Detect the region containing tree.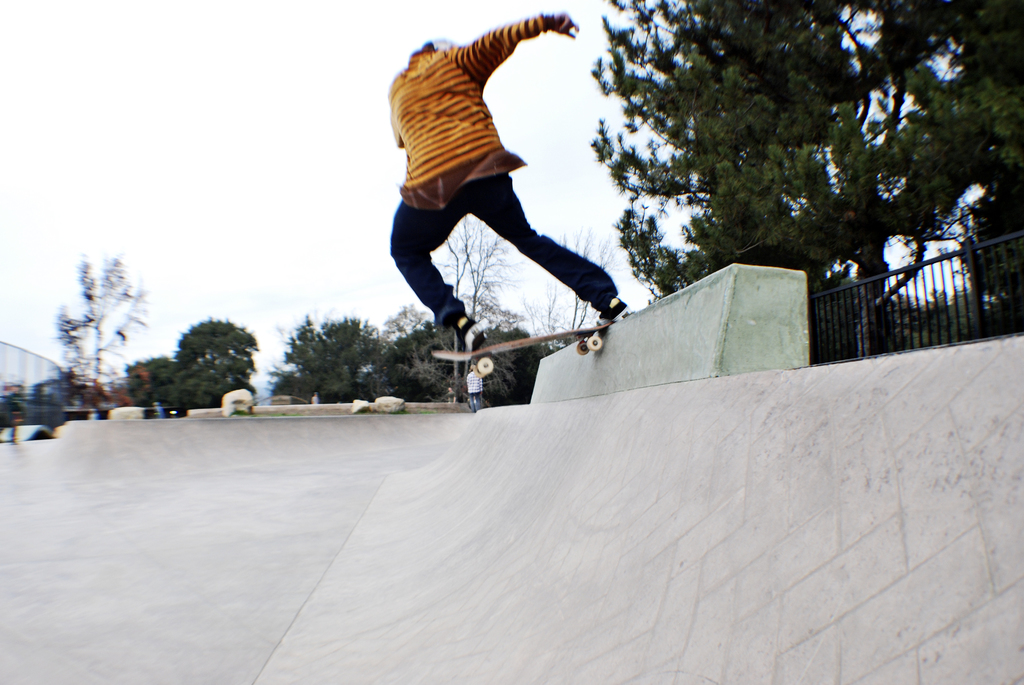
(588,0,1023,356).
